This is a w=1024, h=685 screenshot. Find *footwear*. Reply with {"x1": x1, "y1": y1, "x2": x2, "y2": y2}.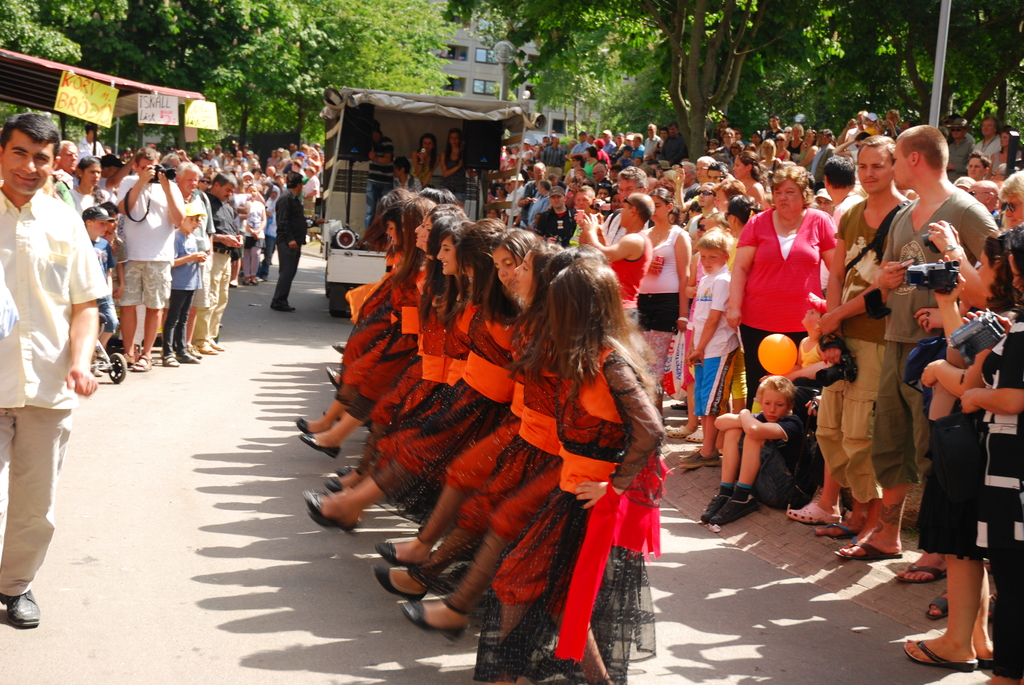
{"x1": 306, "y1": 508, "x2": 331, "y2": 528}.
